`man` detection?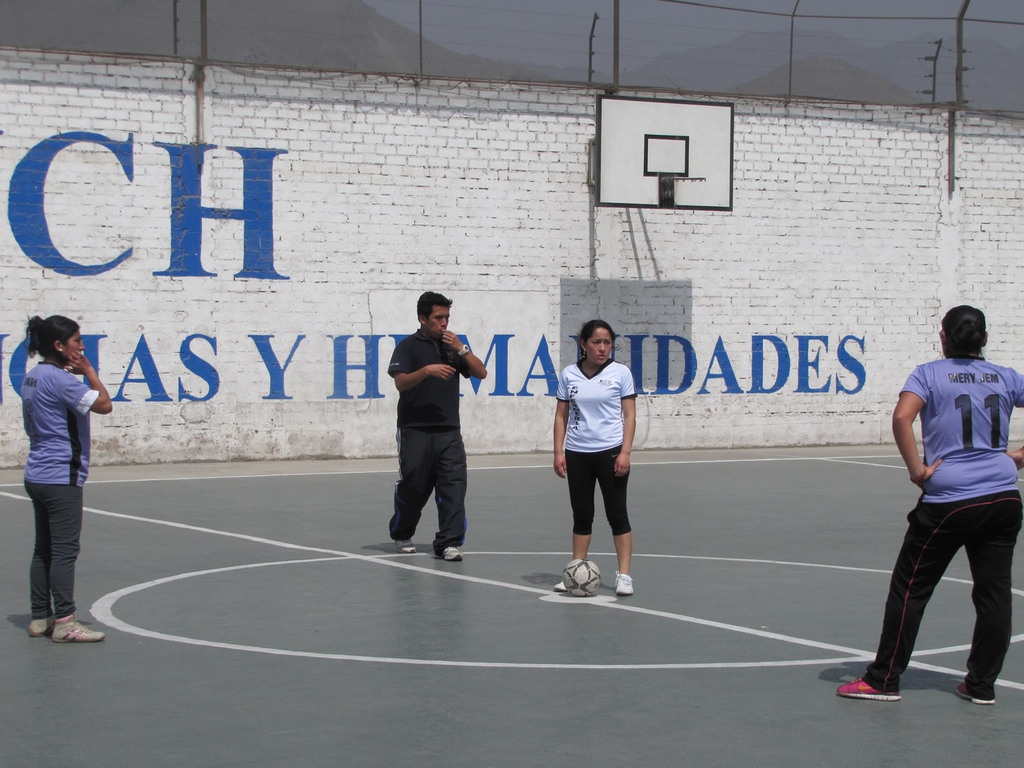
box(370, 303, 474, 550)
